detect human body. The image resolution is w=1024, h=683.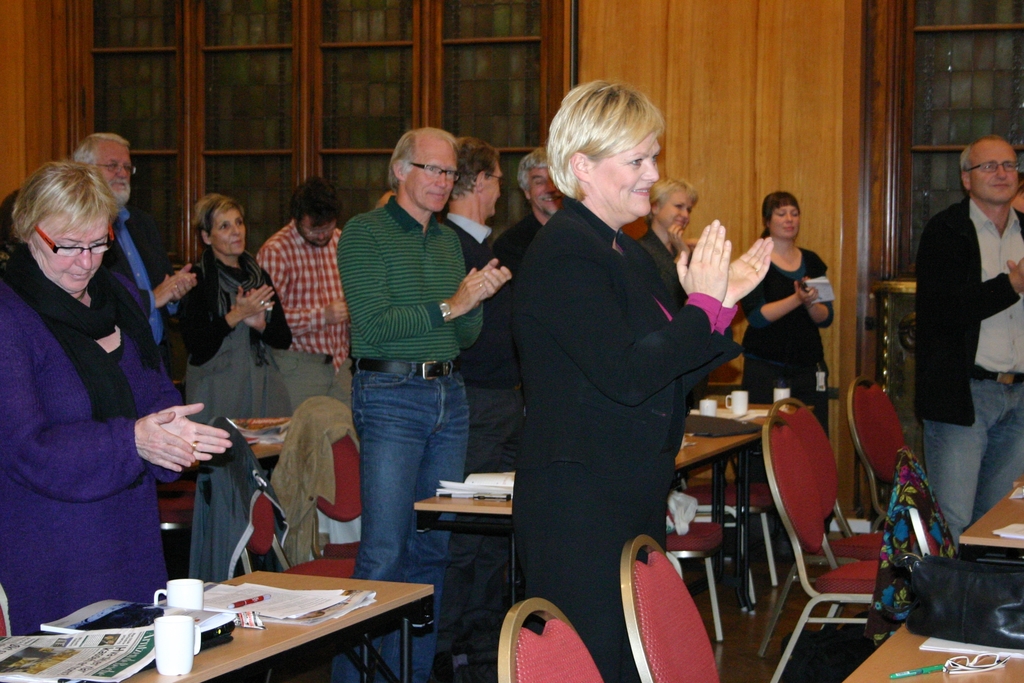
324 130 506 682.
